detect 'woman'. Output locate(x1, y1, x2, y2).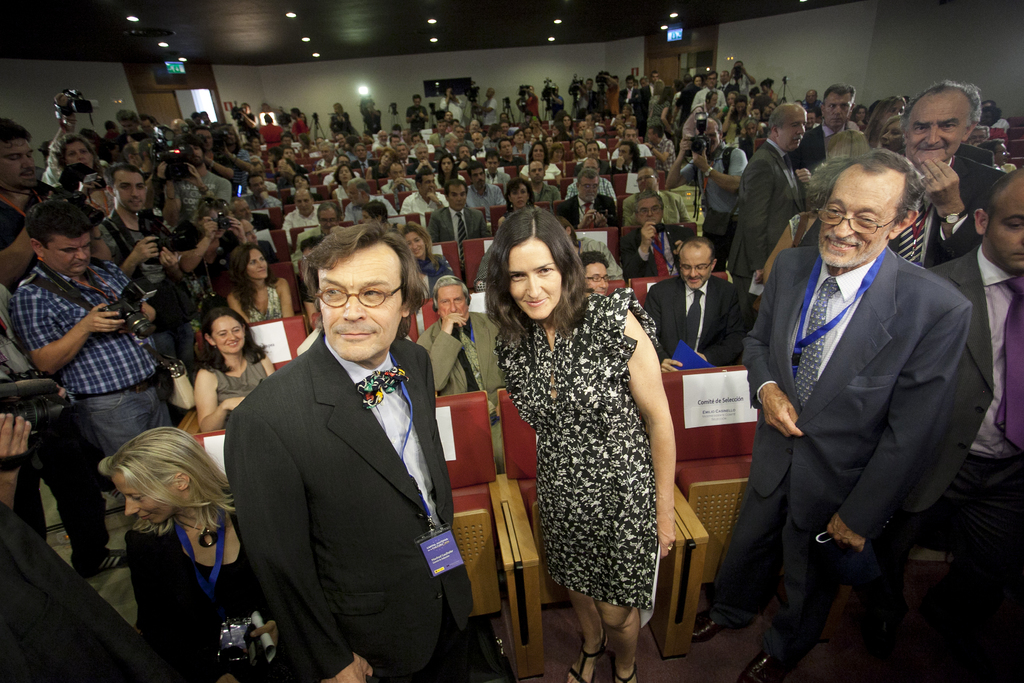
locate(44, 90, 111, 190).
